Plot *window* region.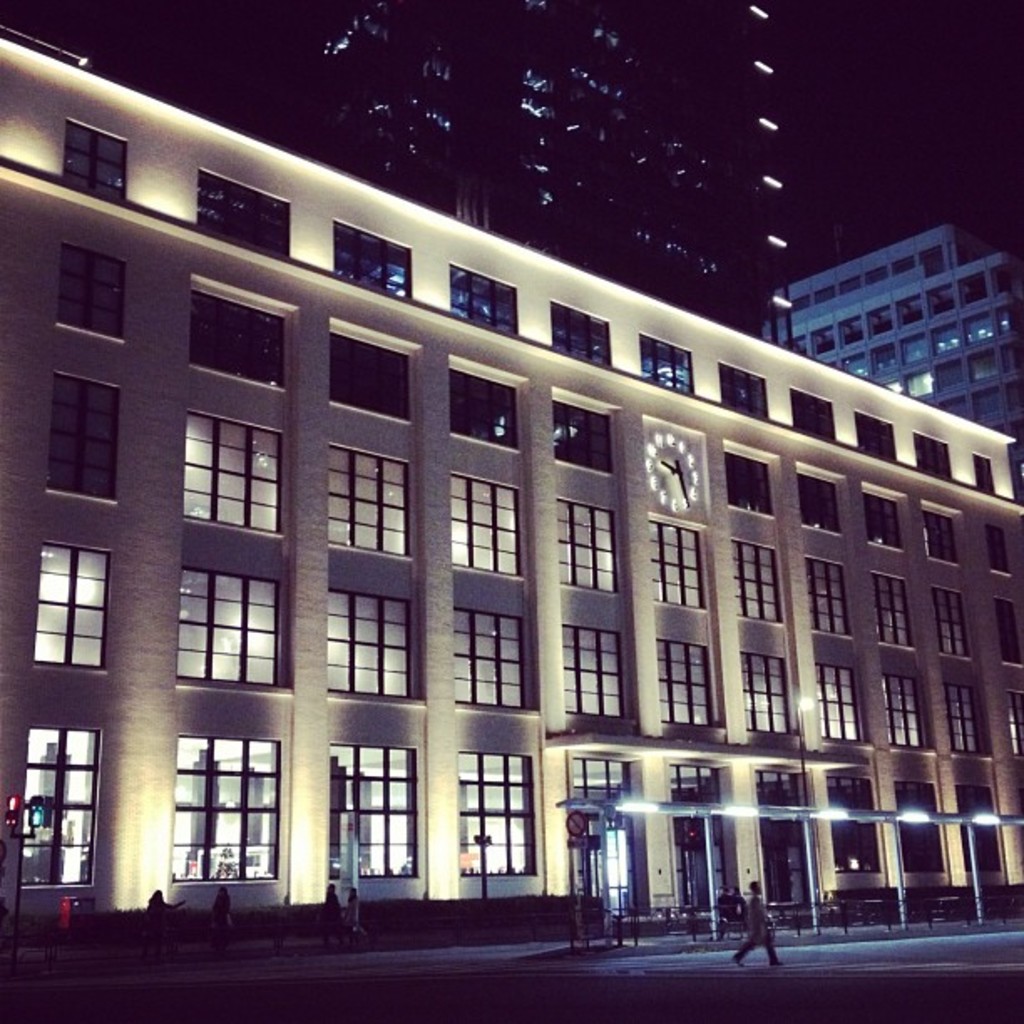
Plotted at <region>890, 781, 952, 877</region>.
